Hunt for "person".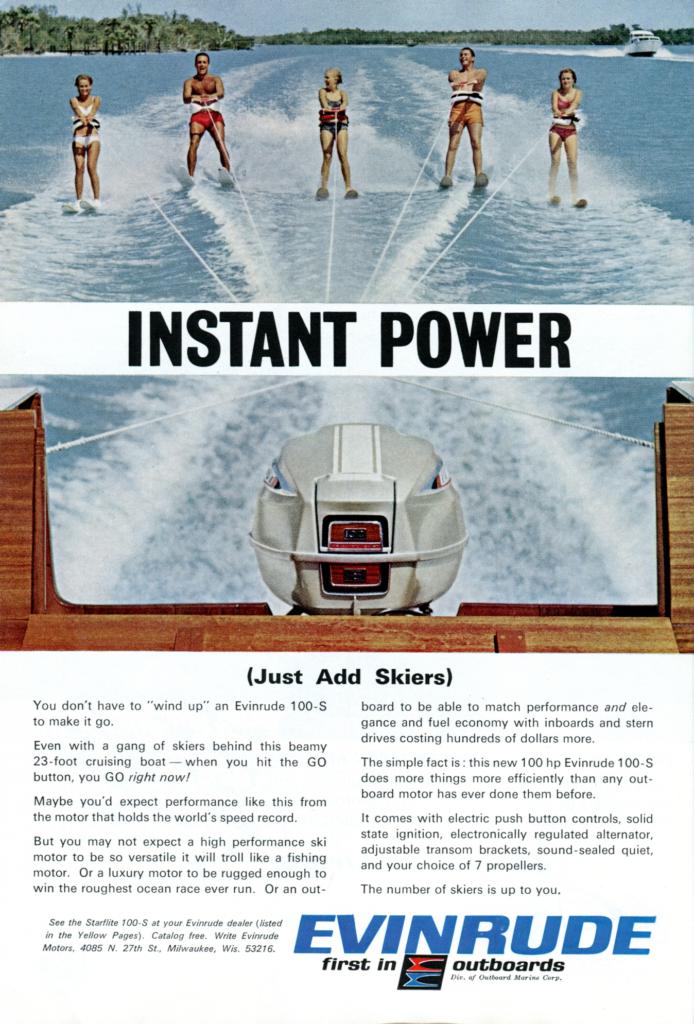
Hunted down at {"x1": 318, "y1": 65, "x2": 354, "y2": 191}.
